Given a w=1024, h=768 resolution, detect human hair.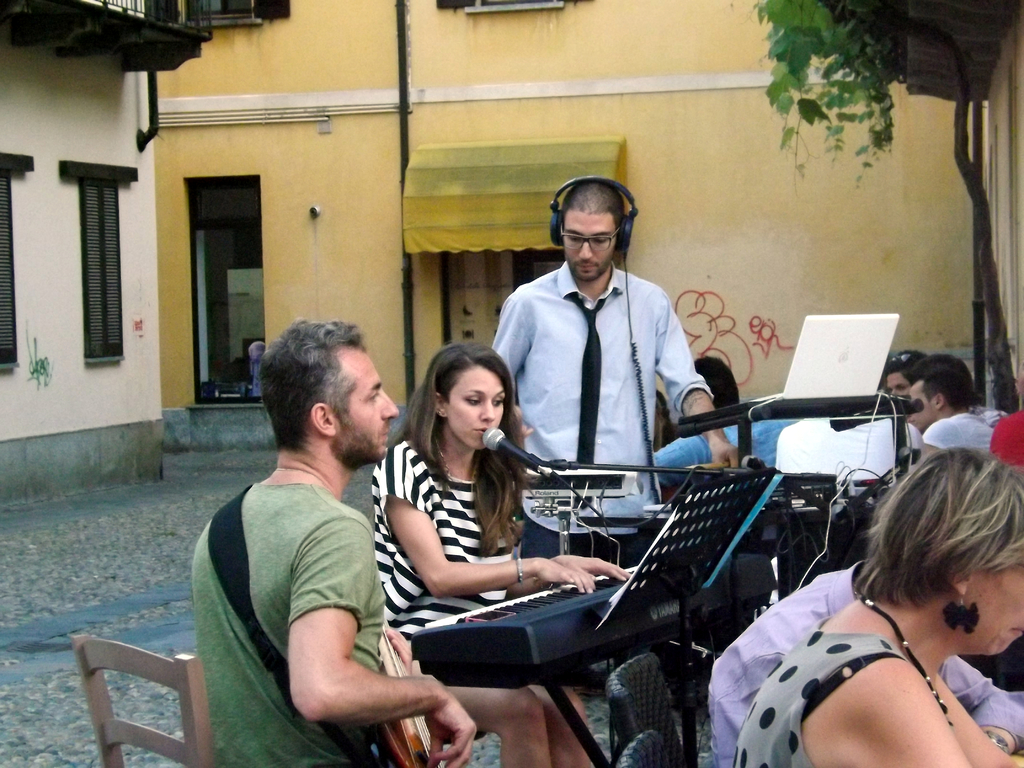
locate(260, 318, 367, 449).
